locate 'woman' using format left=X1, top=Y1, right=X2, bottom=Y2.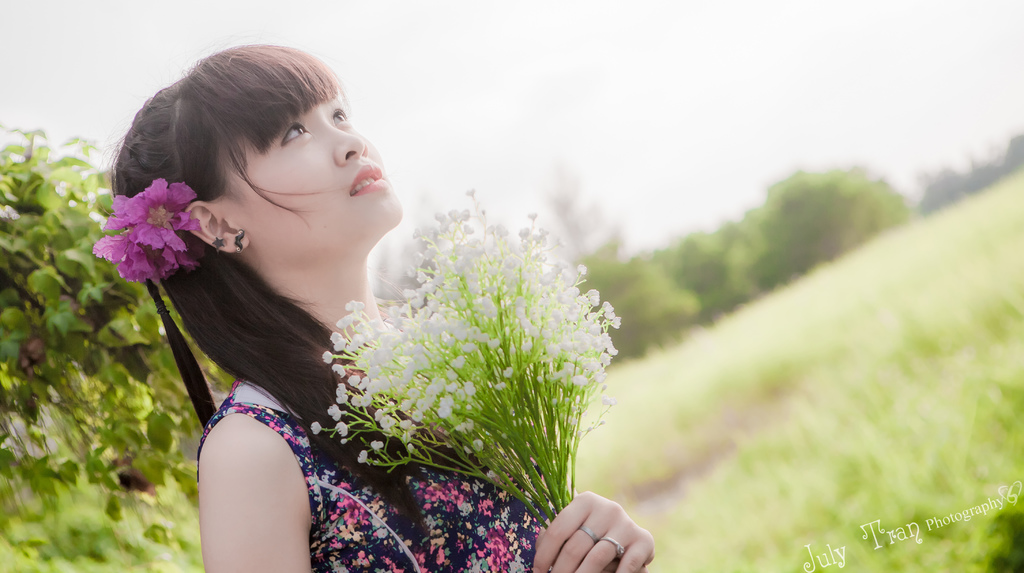
left=88, top=13, right=679, bottom=572.
